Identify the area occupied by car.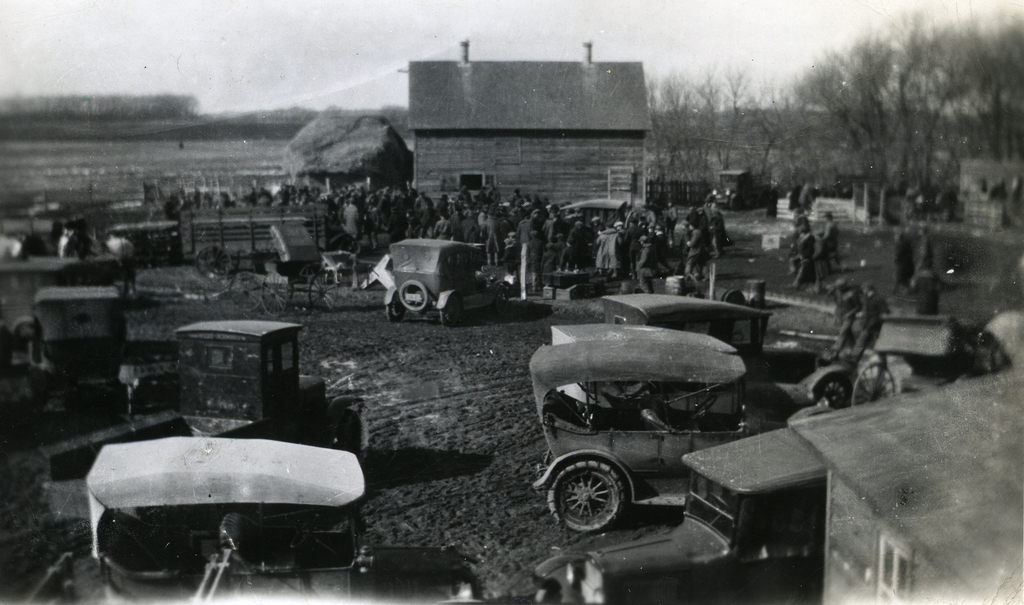
Area: crop(605, 287, 813, 392).
